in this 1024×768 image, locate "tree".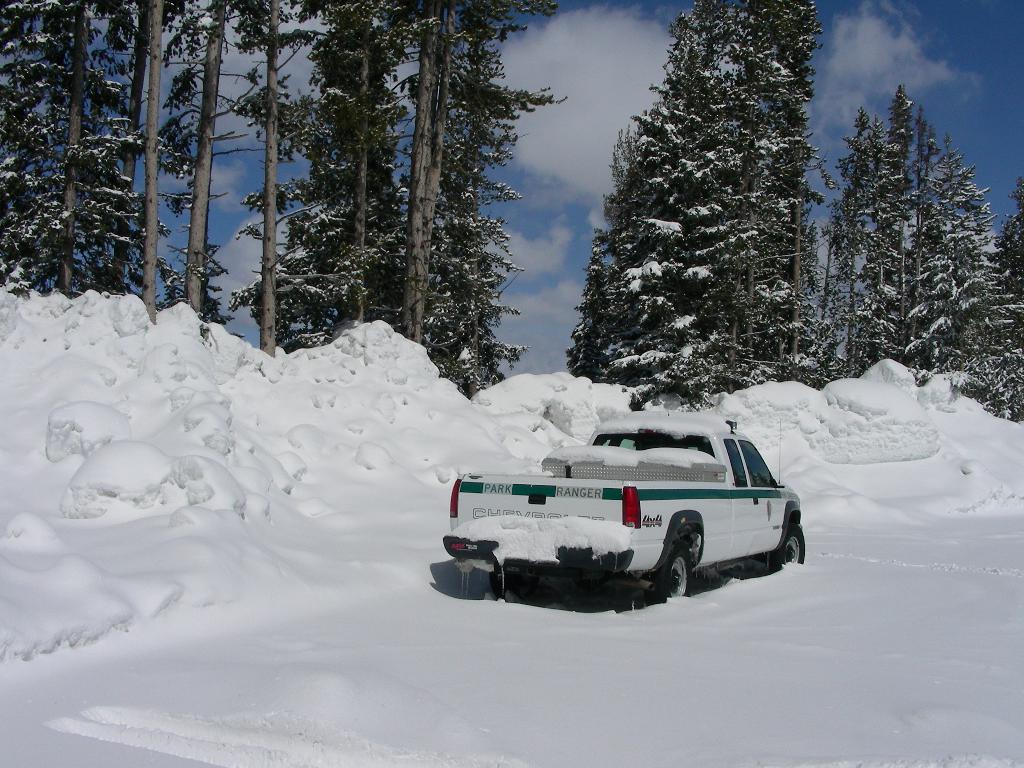
Bounding box: detection(172, 3, 231, 309).
